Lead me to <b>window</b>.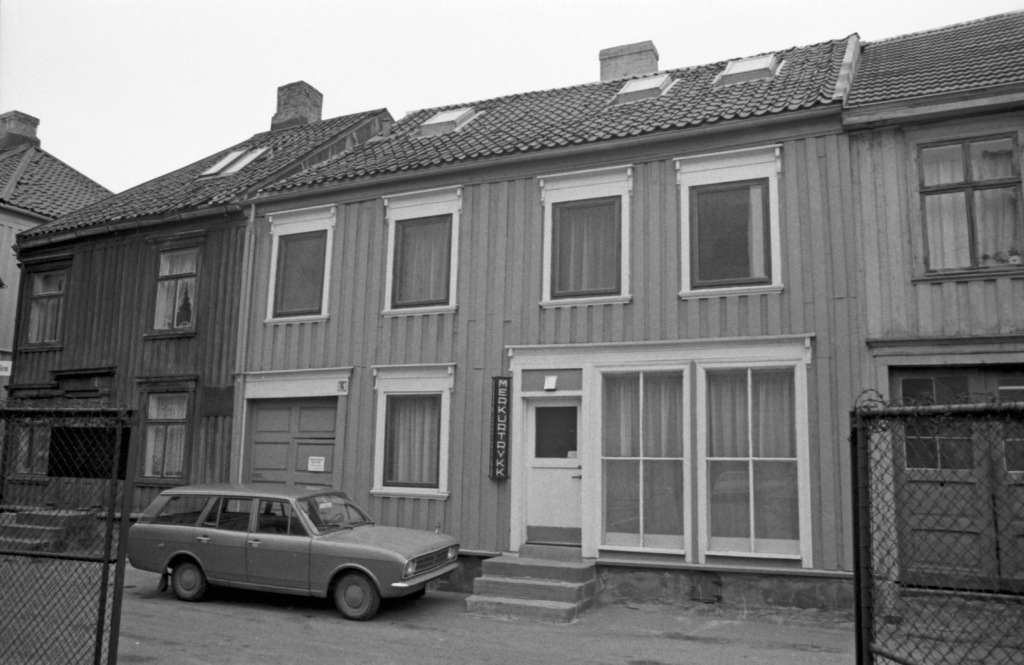
Lead to box(380, 398, 443, 486).
